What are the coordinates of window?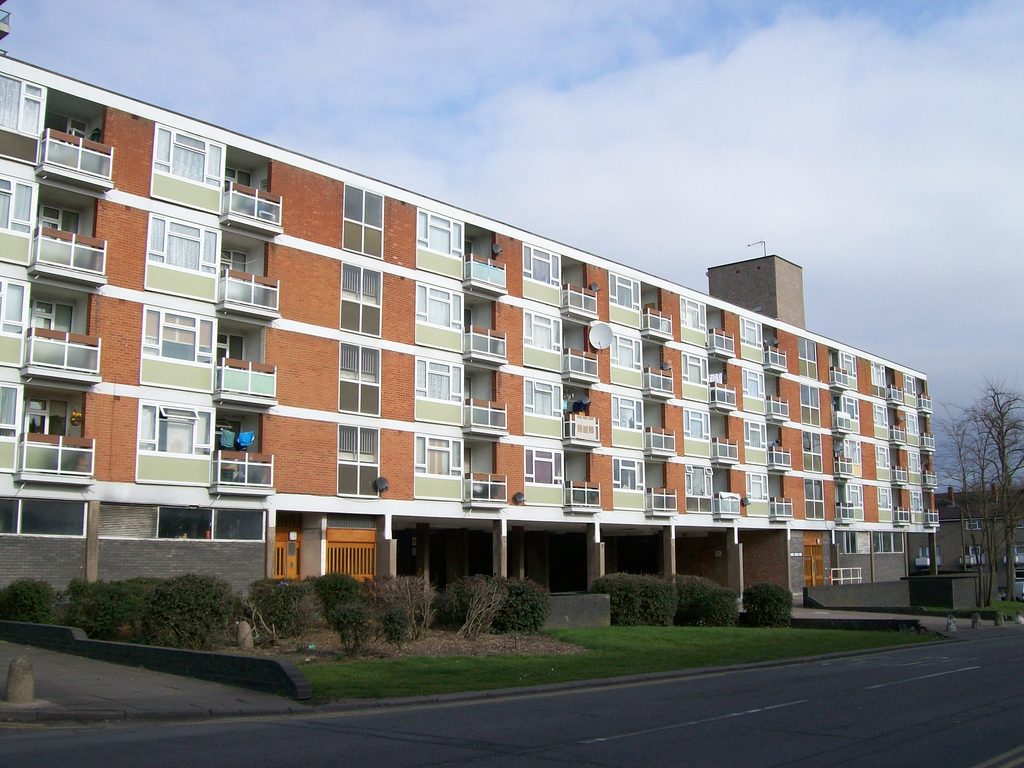
BBox(609, 273, 644, 329).
